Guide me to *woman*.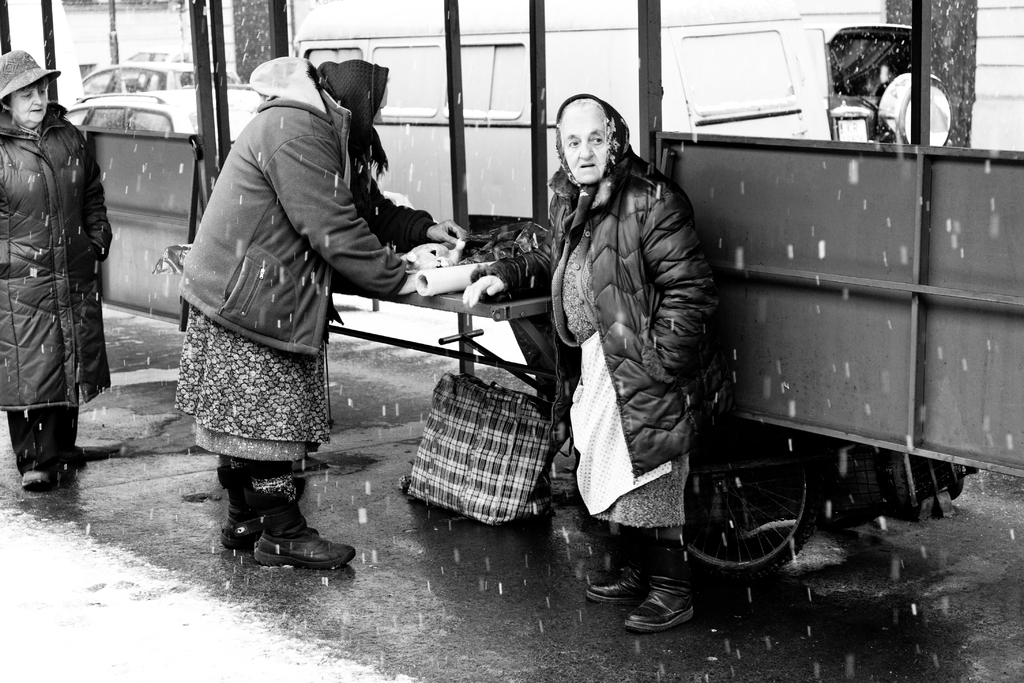
Guidance: <bbox>521, 81, 726, 586</bbox>.
